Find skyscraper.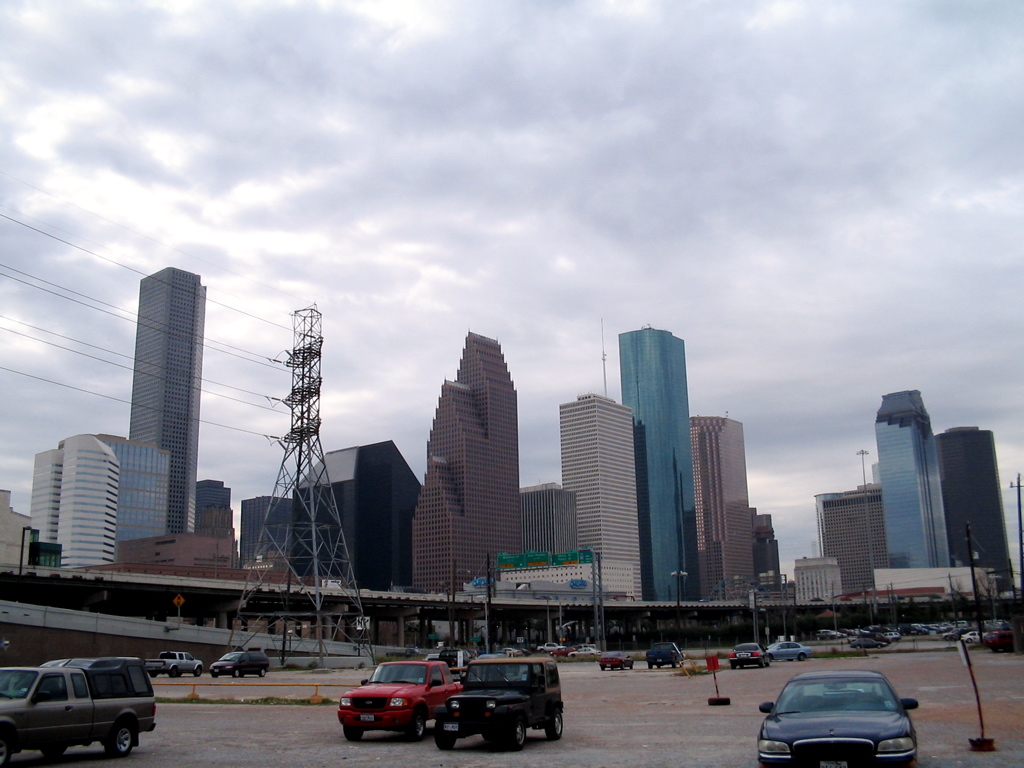
<box>78,436,158,548</box>.
